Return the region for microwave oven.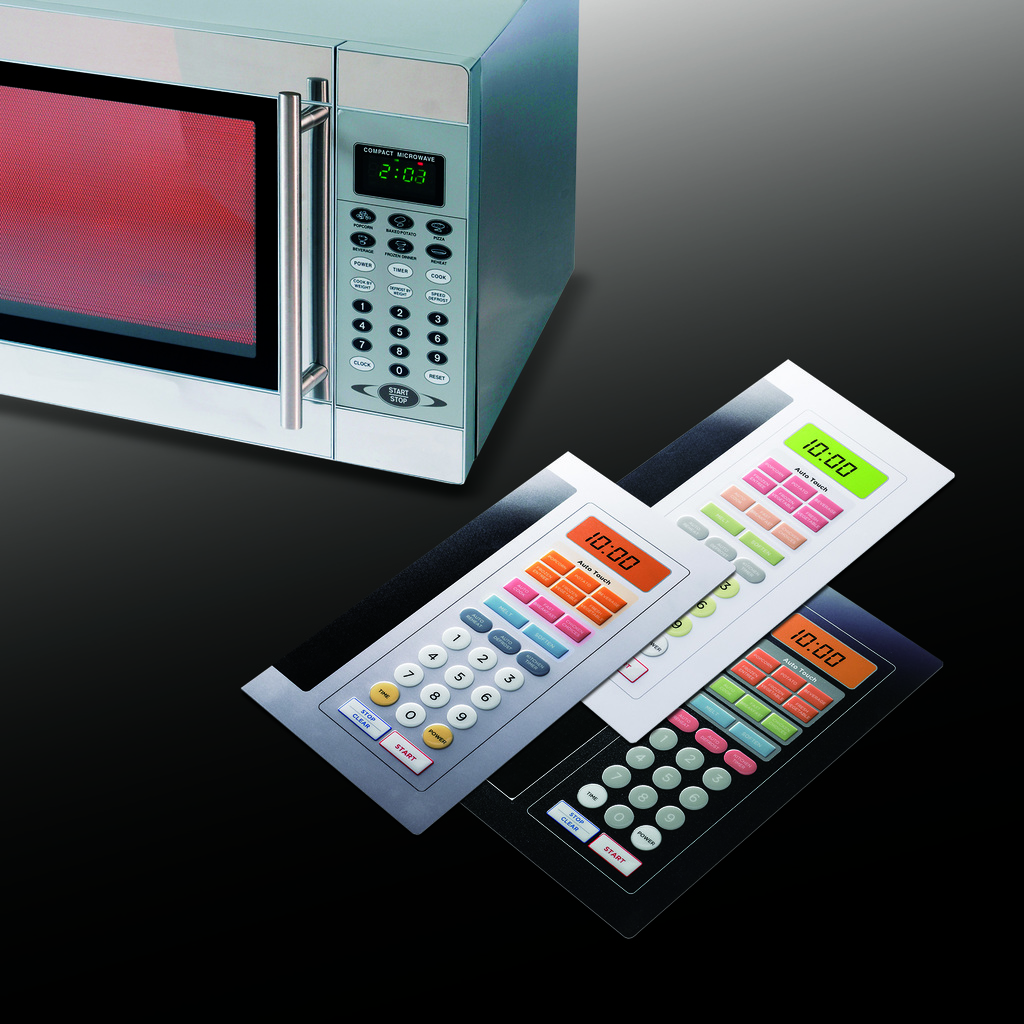
select_region(23, 45, 554, 488).
